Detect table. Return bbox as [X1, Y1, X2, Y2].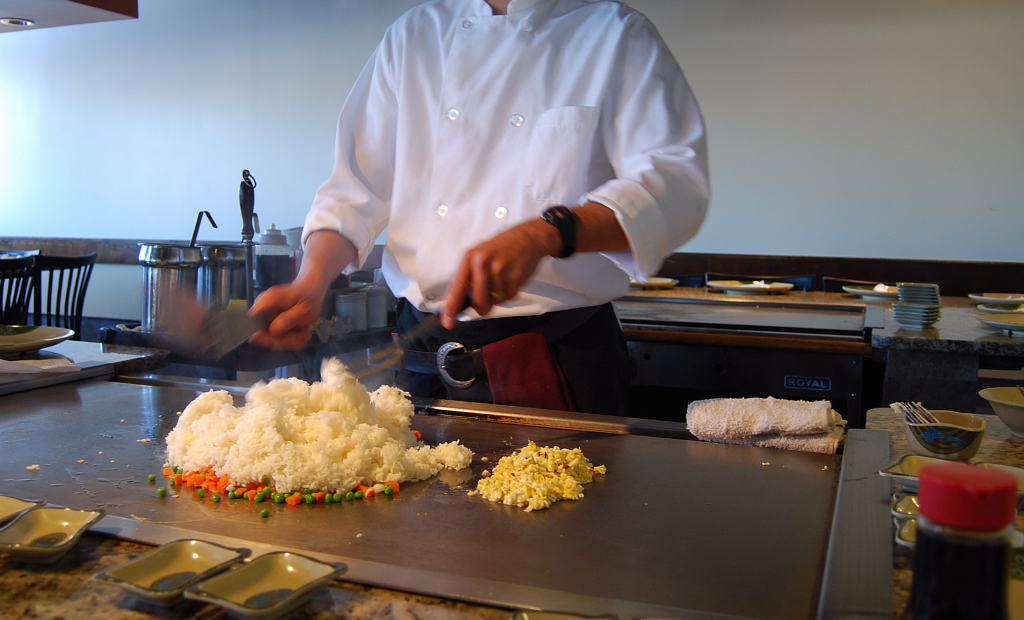
[0, 231, 237, 341].
